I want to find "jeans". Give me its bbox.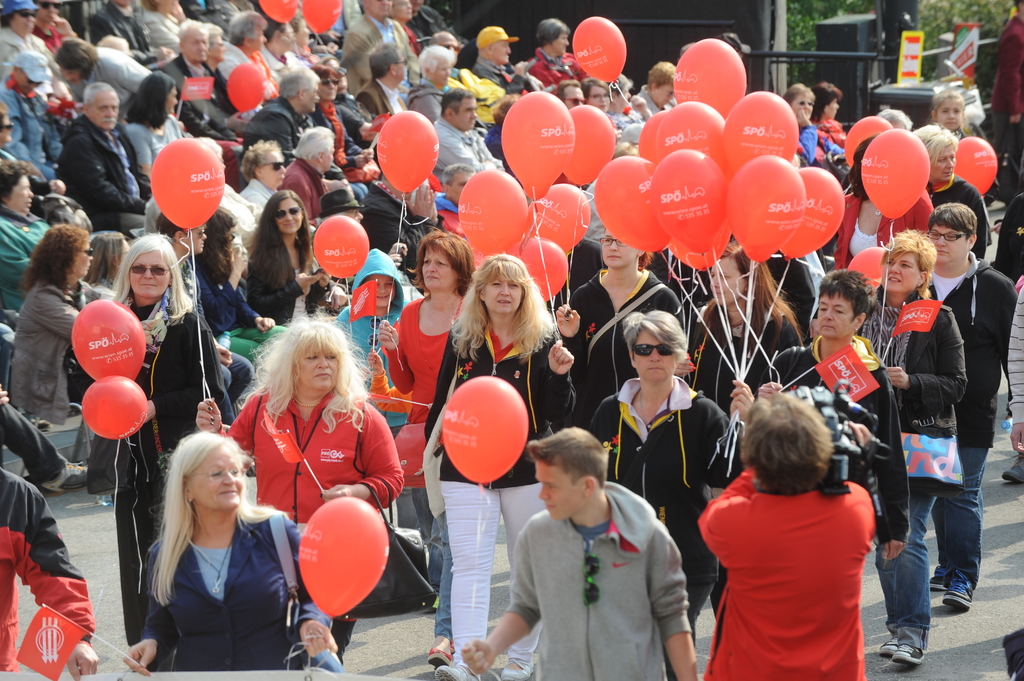
[216,355,257,416].
